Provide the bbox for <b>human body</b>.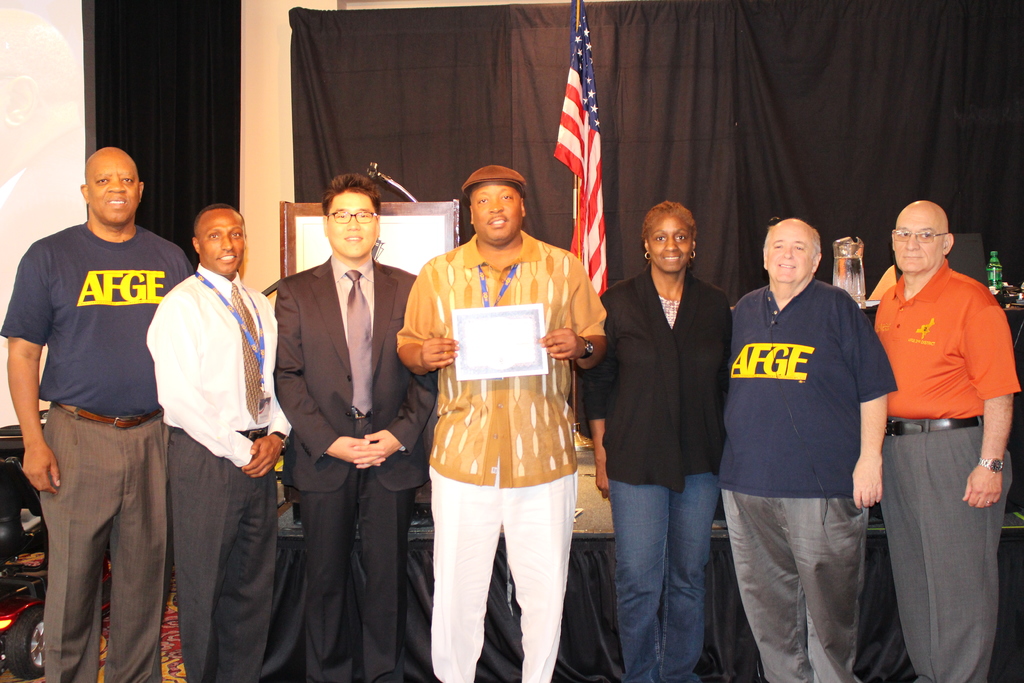
left=145, top=268, right=292, bottom=682.
